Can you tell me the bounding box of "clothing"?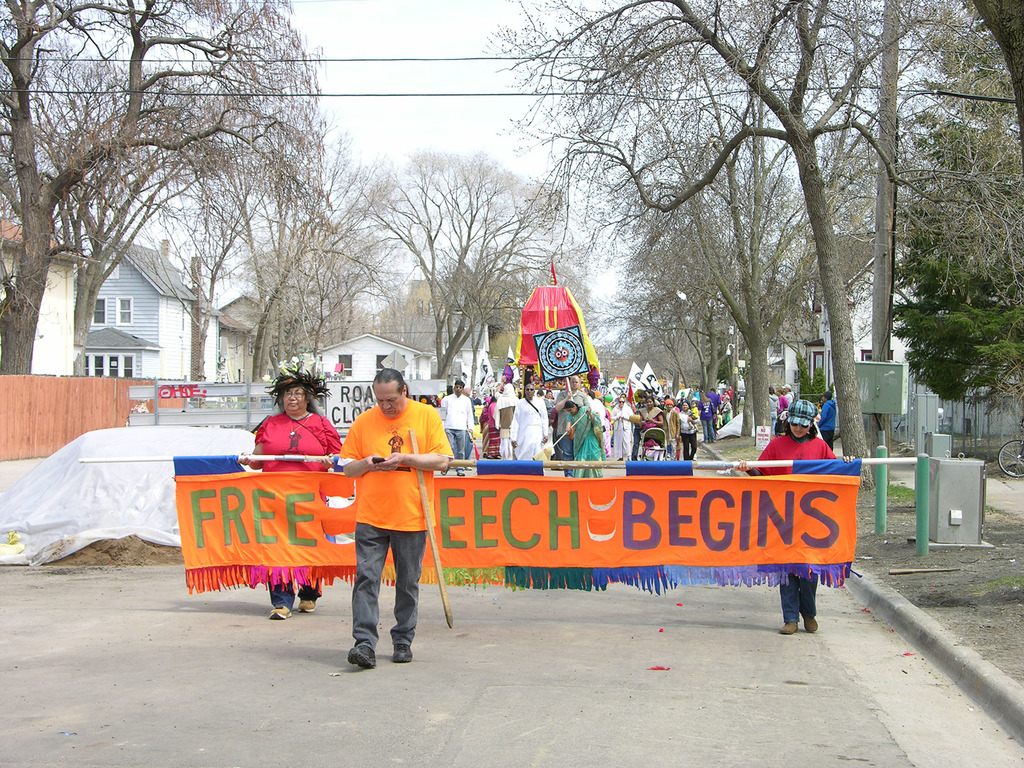
(x1=563, y1=404, x2=605, y2=482).
